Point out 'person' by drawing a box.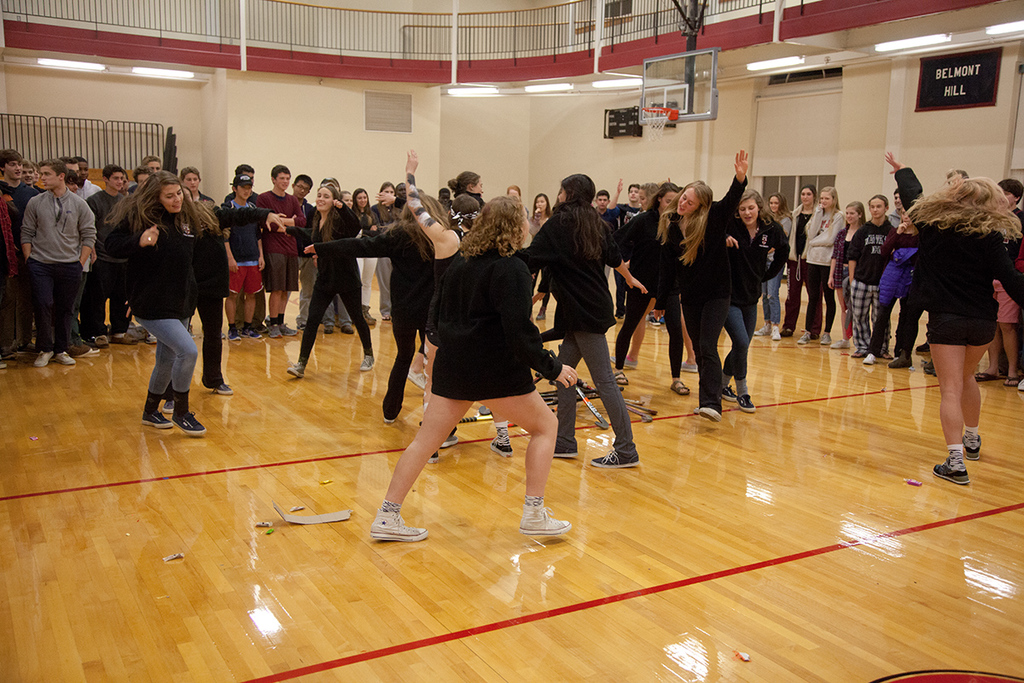
bbox(140, 155, 161, 171).
